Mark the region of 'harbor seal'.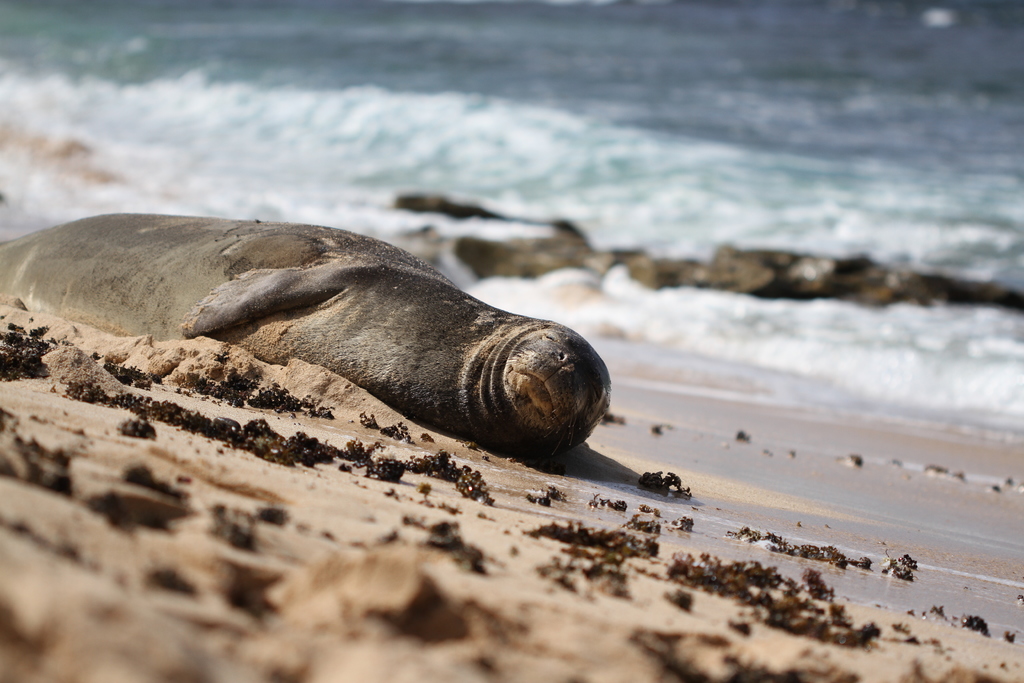
Region: 0, 210, 623, 461.
